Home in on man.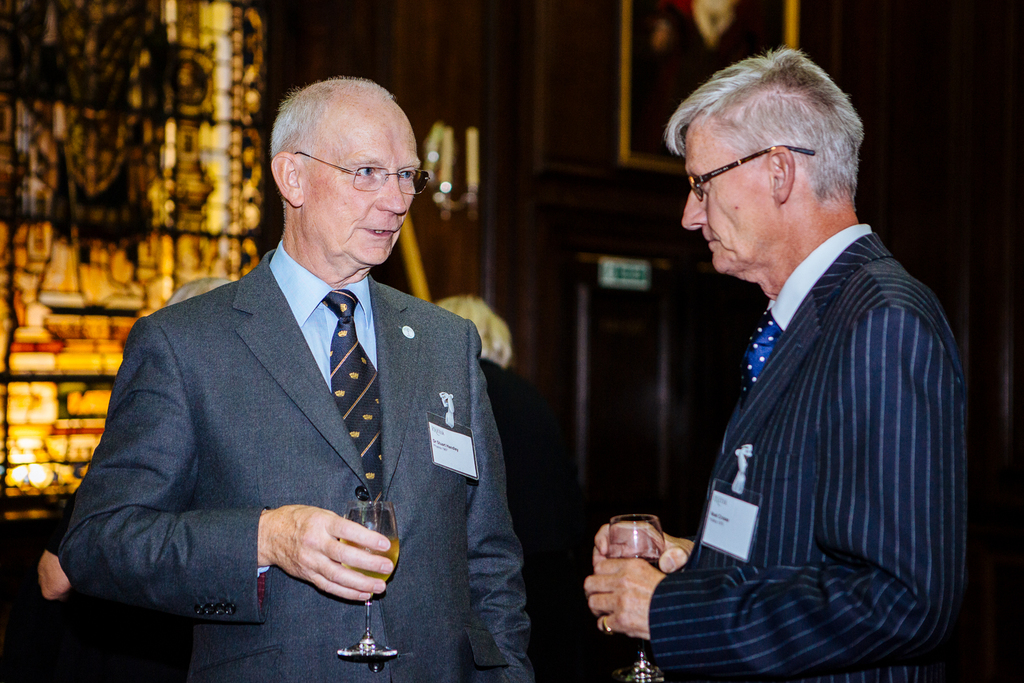
Homed in at 580/50/967/682.
